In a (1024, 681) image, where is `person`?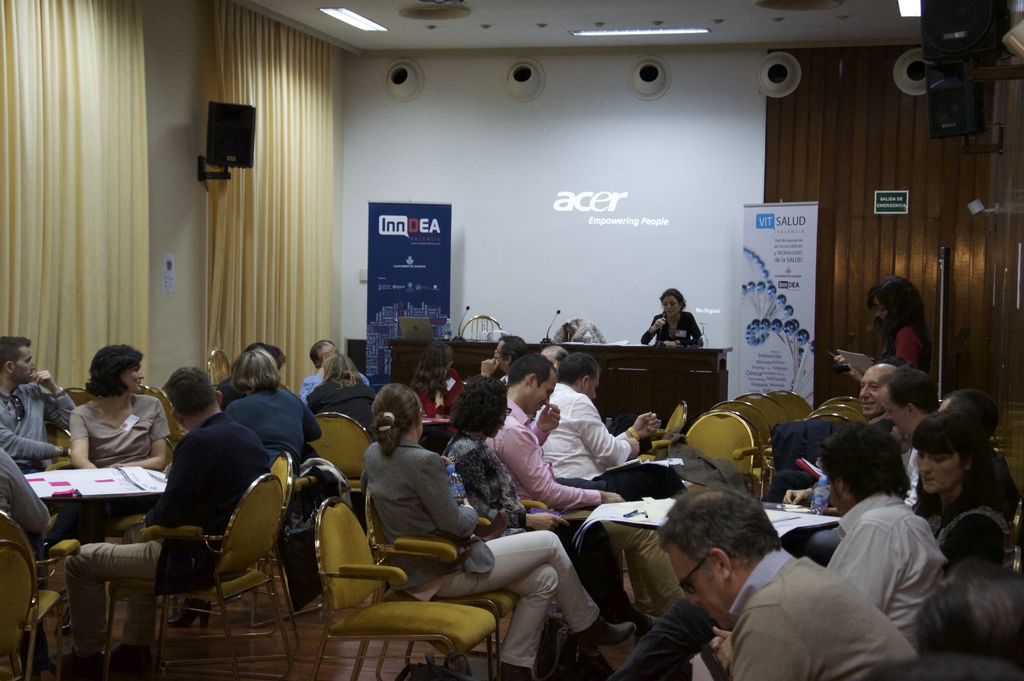
[left=490, top=350, right=637, bottom=618].
